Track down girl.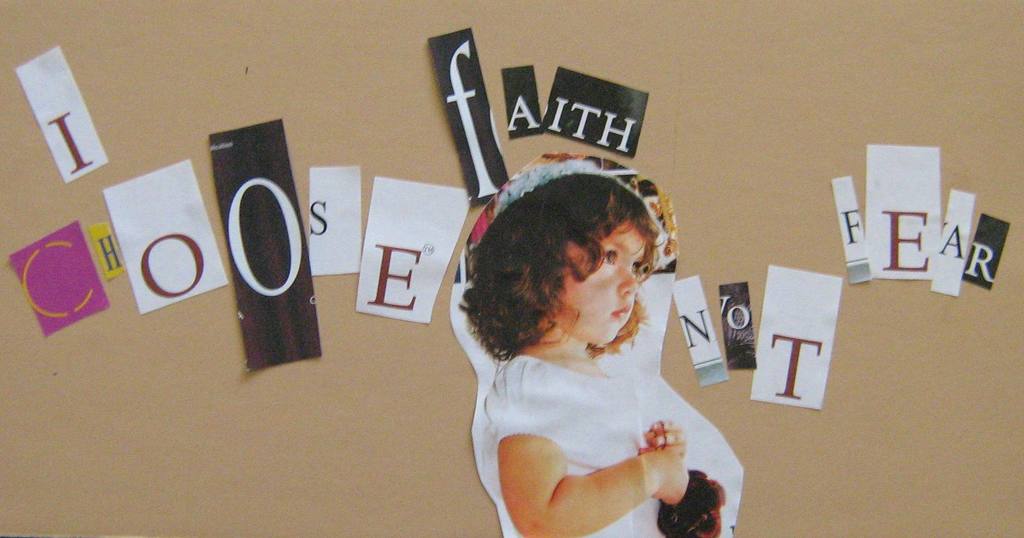
Tracked to left=458, top=159, right=736, bottom=537.
